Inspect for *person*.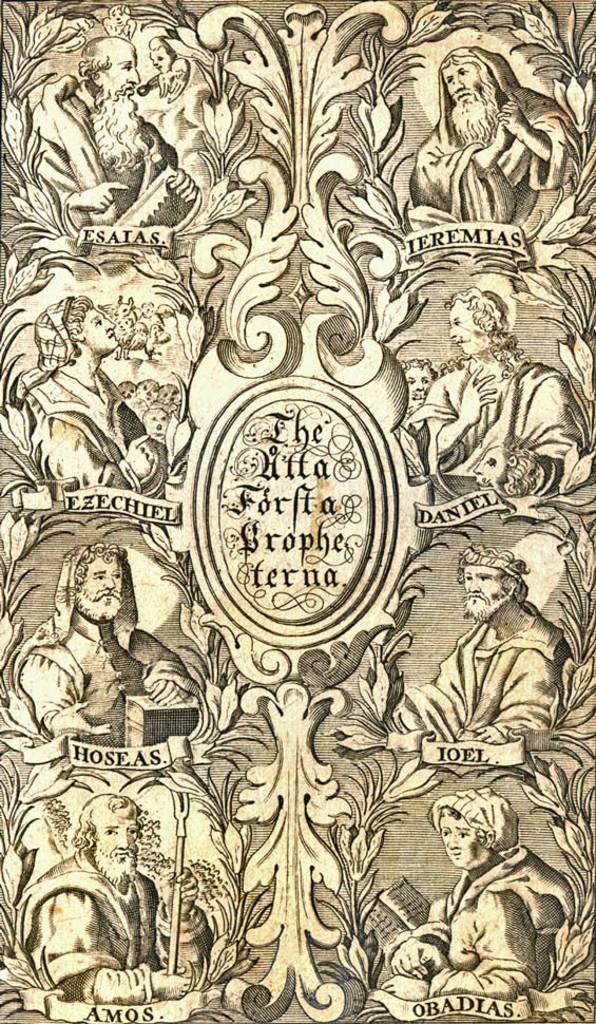
Inspection: BBox(18, 793, 217, 1023).
